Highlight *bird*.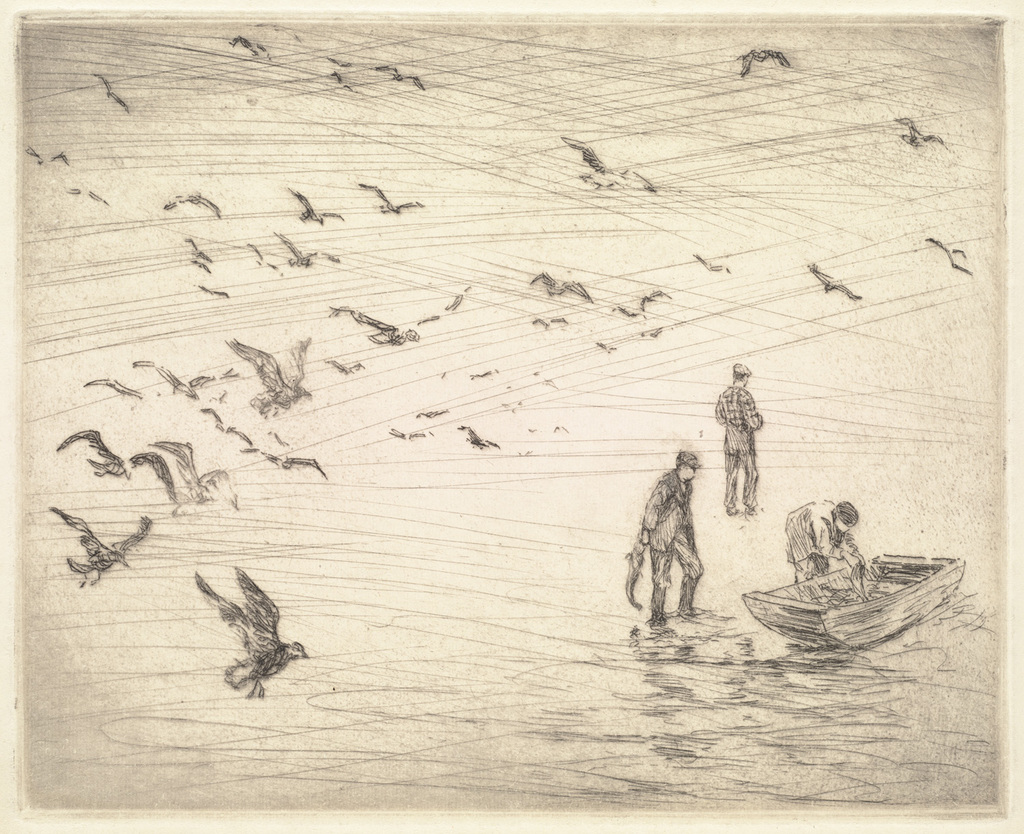
Highlighted region: locate(602, 280, 675, 320).
